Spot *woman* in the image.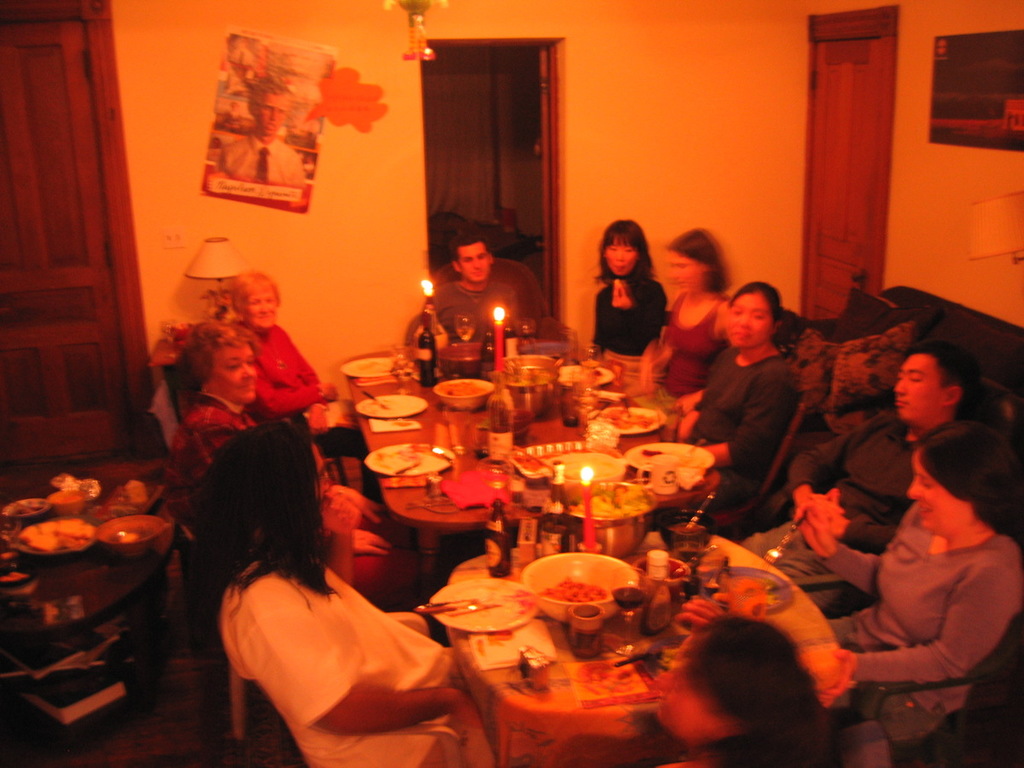
*woman* found at region(788, 404, 1023, 755).
